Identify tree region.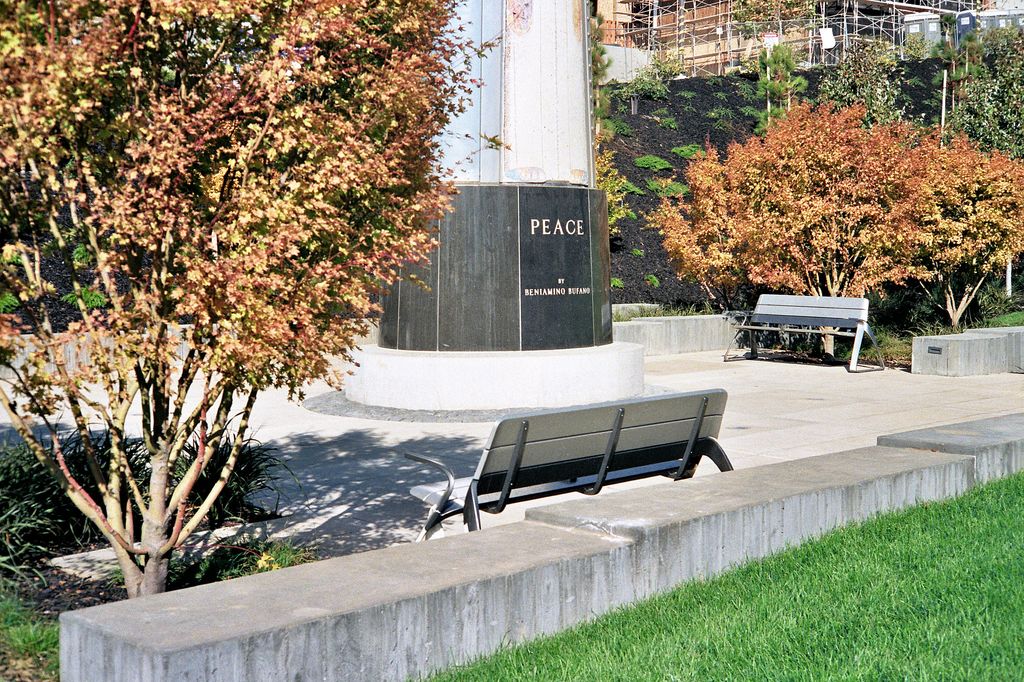
Region: 654/88/1023/385.
